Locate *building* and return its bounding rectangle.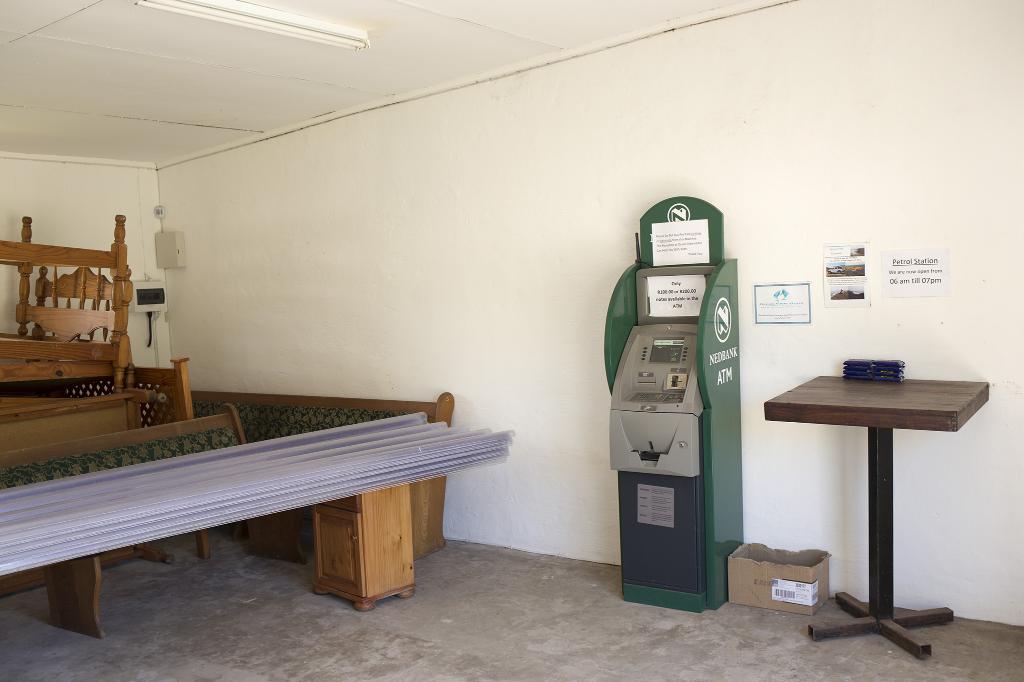
crop(0, 0, 1023, 681).
